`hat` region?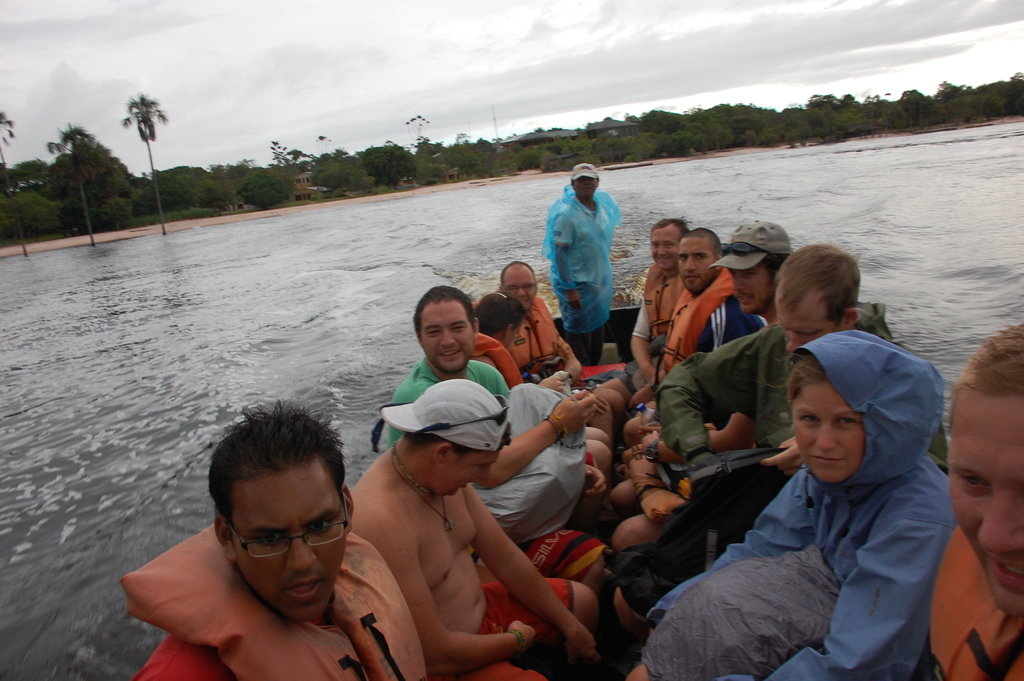
[710,219,790,272]
